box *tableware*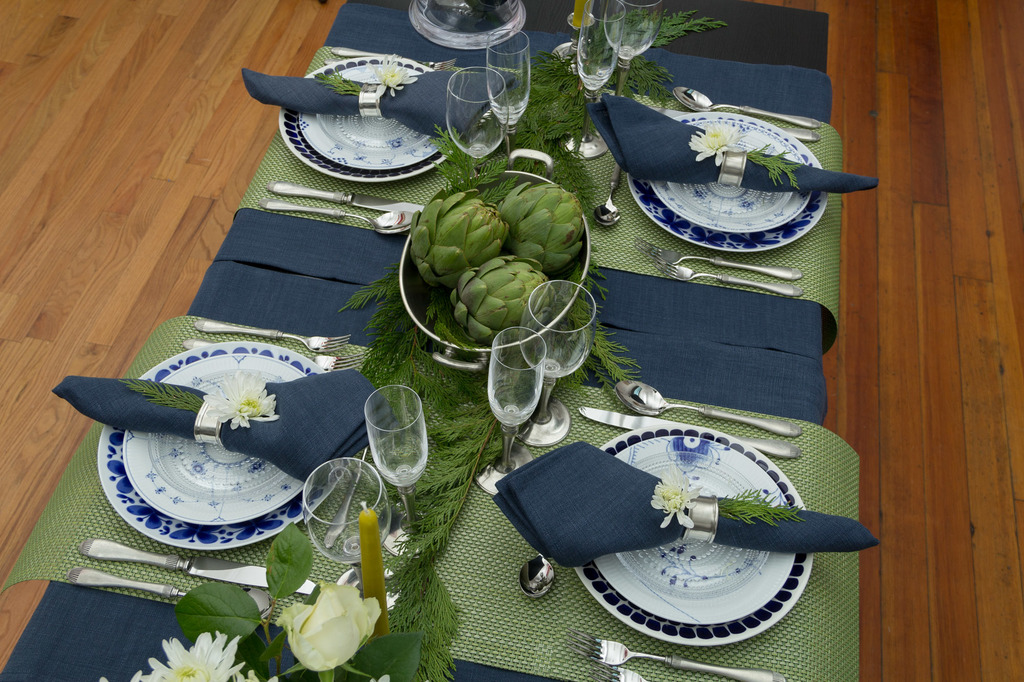
BBox(649, 258, 800, 294)
